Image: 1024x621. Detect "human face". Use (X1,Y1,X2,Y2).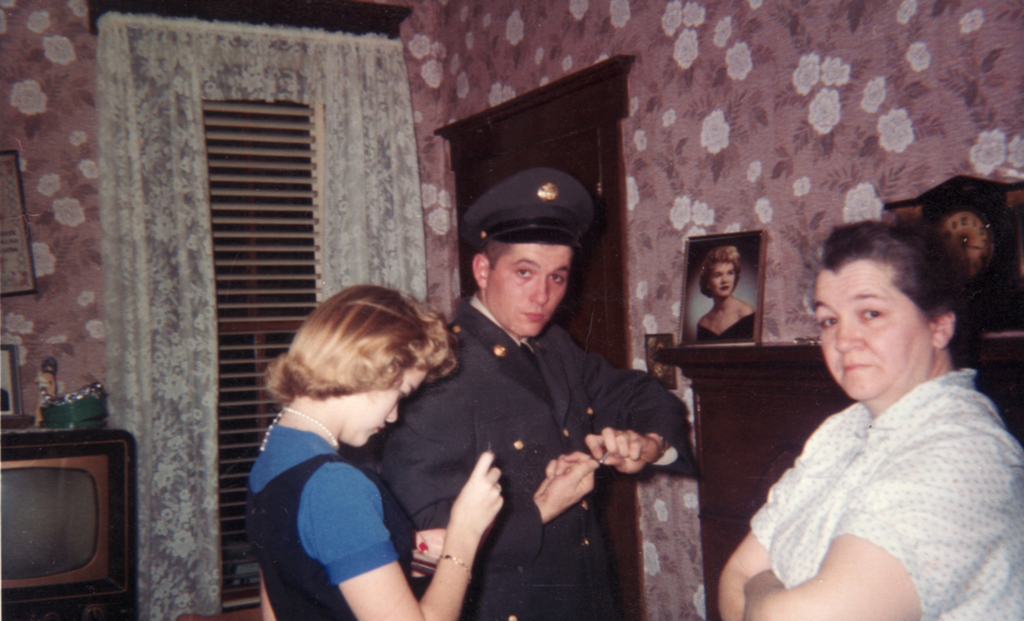
(488,245,572,335).
